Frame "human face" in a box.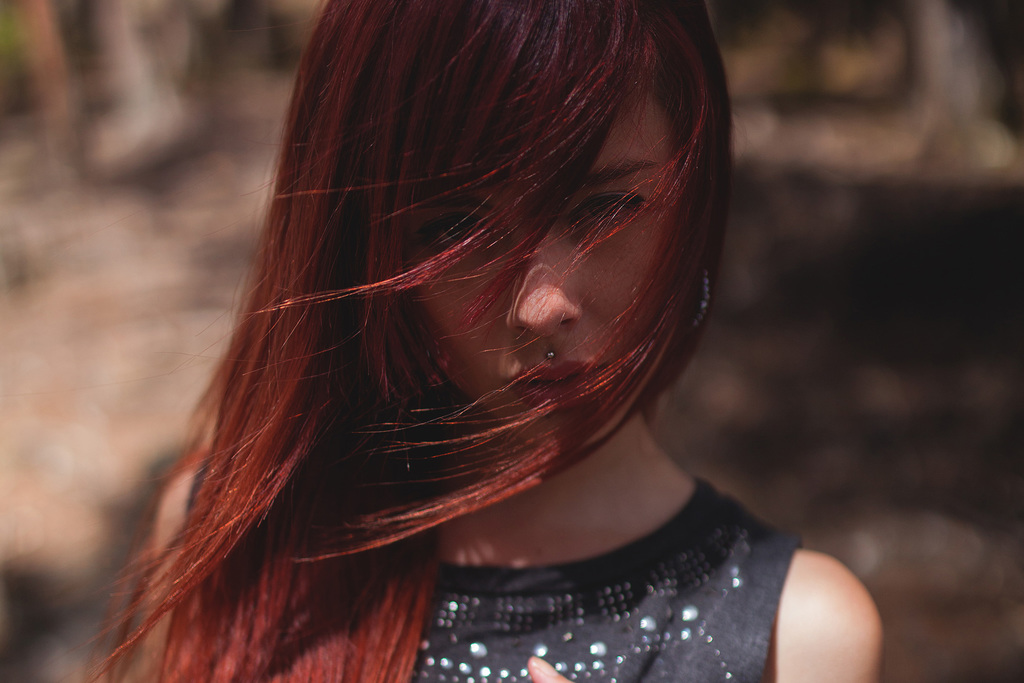
left=401, top=59, right=682, bottom=445.
